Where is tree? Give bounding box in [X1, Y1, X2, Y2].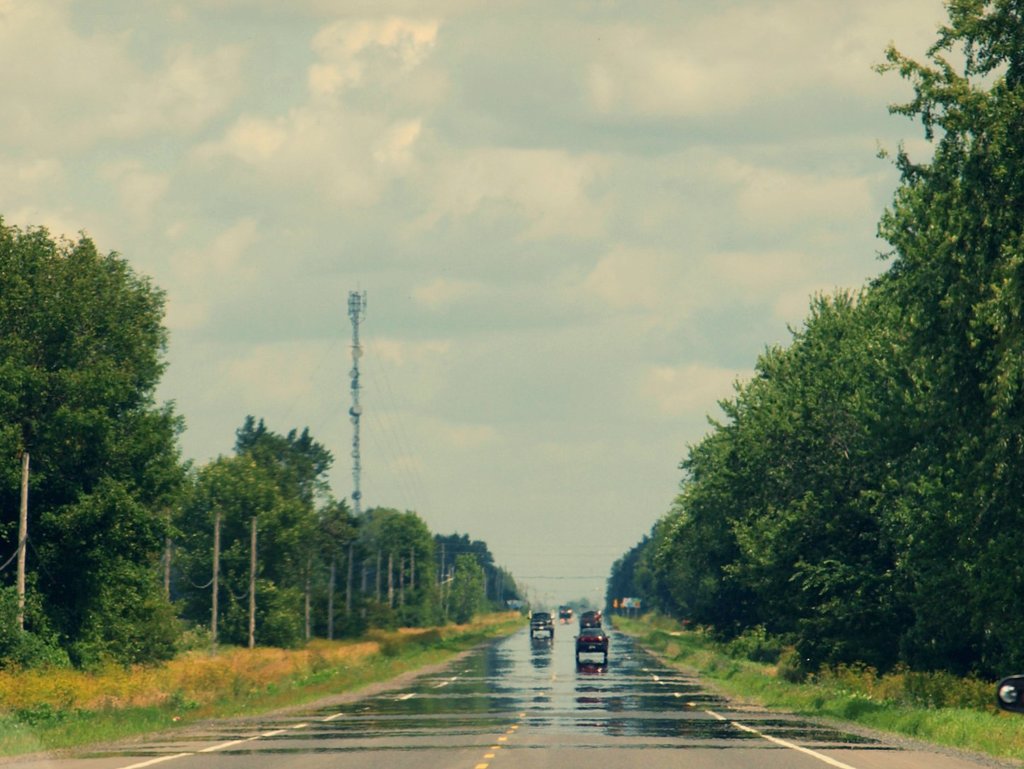
[811, 225, 972, 676].
